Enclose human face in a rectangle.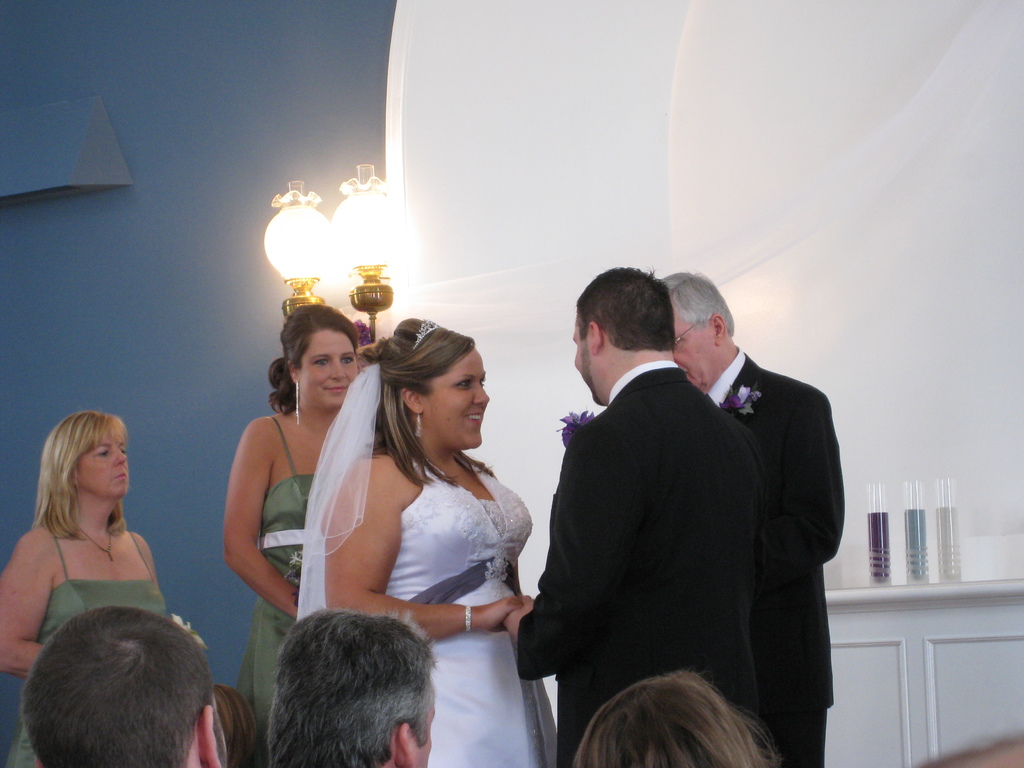
rect(431, 346, 489, 446).
